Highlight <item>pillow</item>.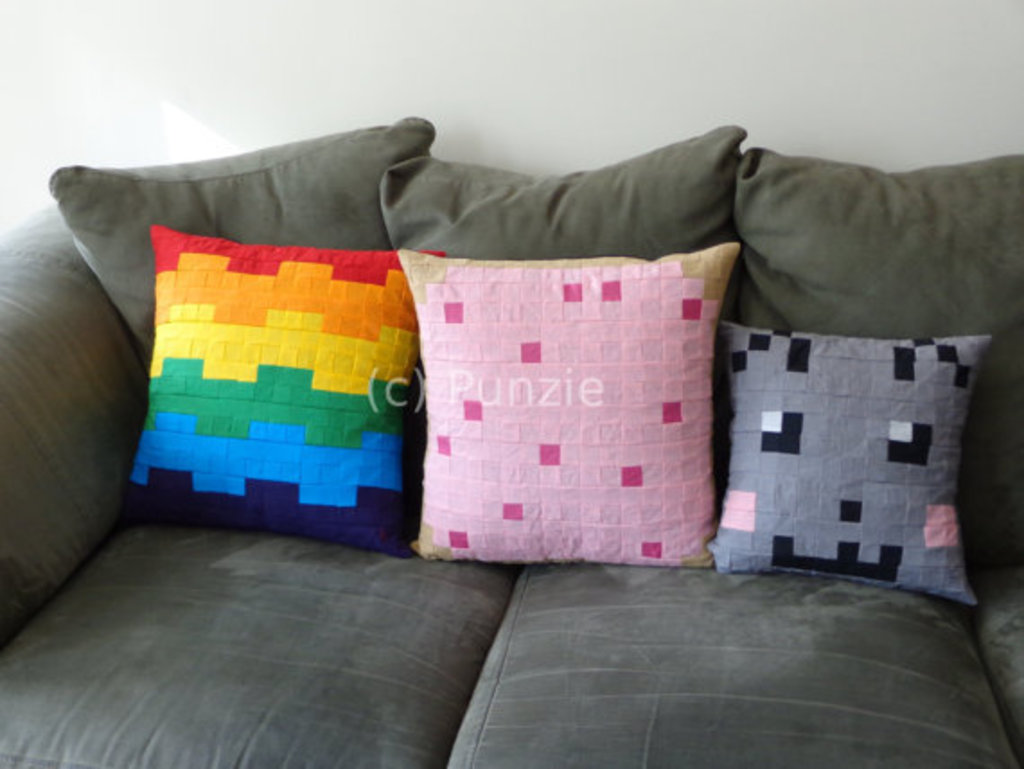
Highlighted region: [704,316,984,609].
